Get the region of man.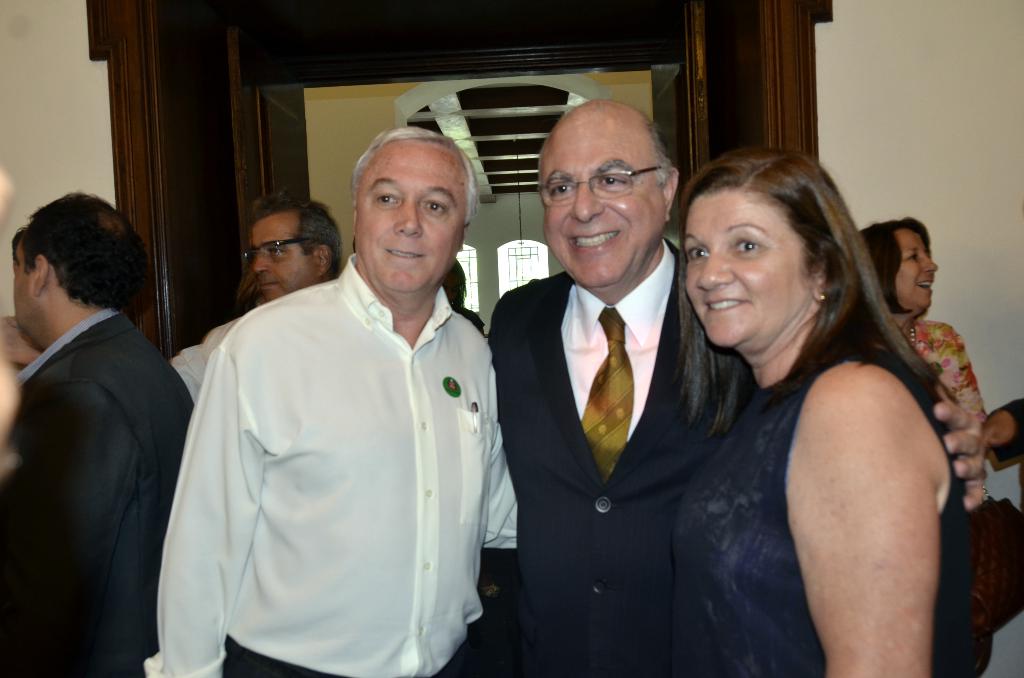
l=244, t=186, r=346, b=309.
